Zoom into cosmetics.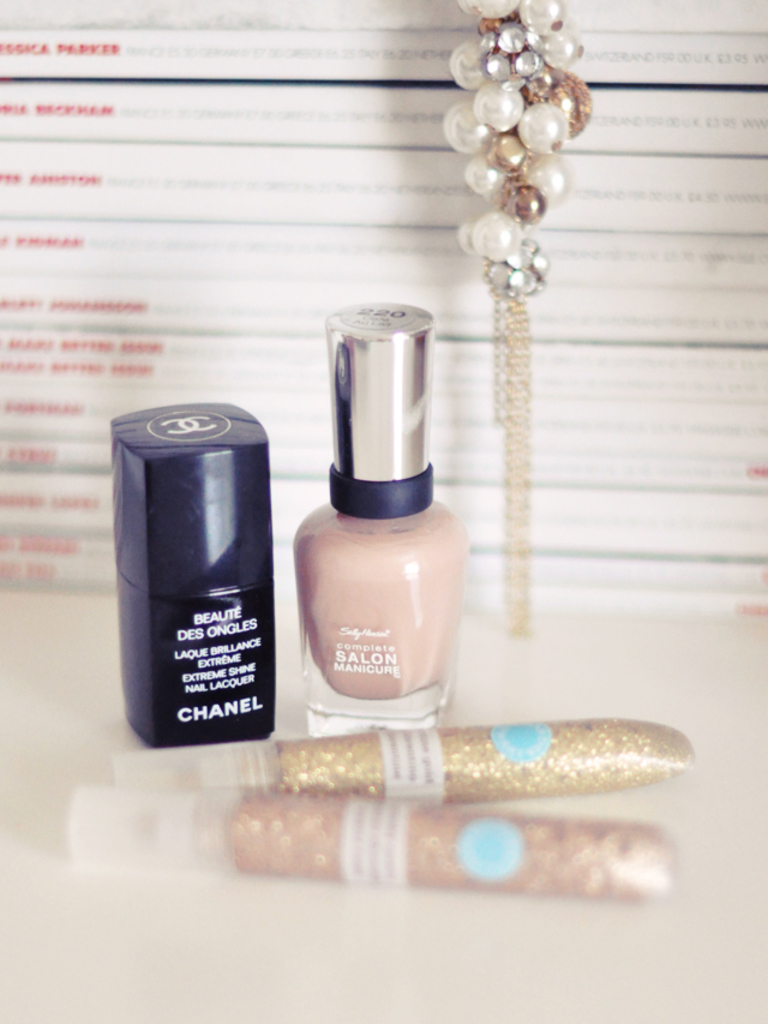
Zoom target: crop(109, 399, 274, 749).
